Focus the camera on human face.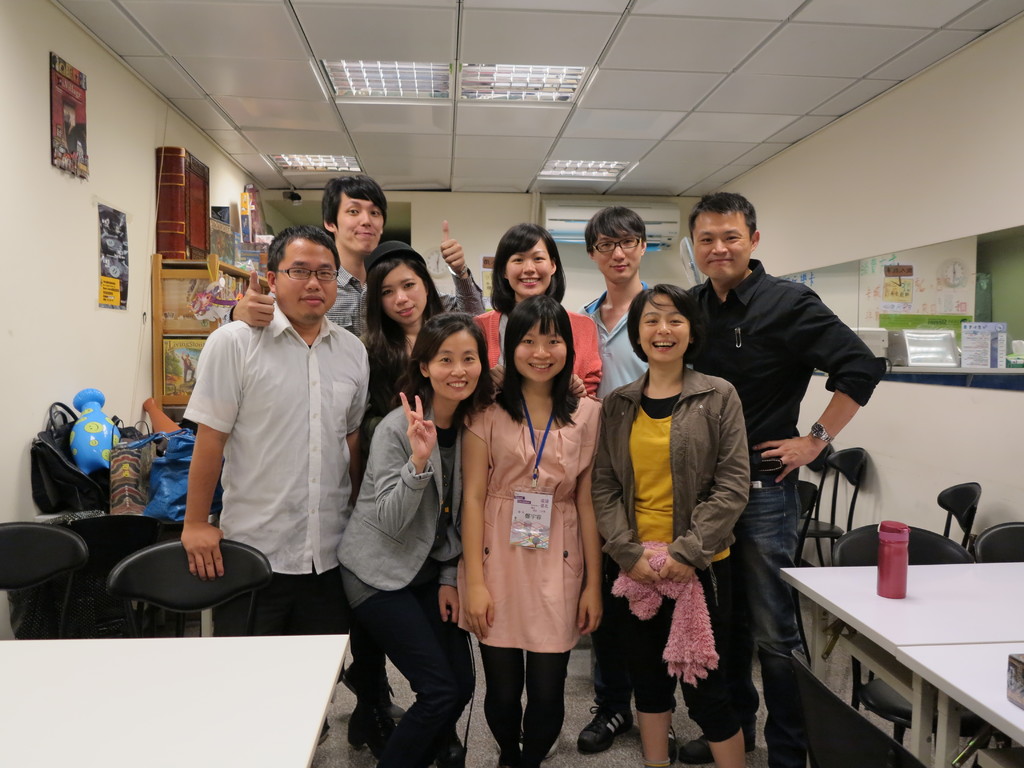
Focus region: x1=696 y1=208 x2=751 y2=280.
